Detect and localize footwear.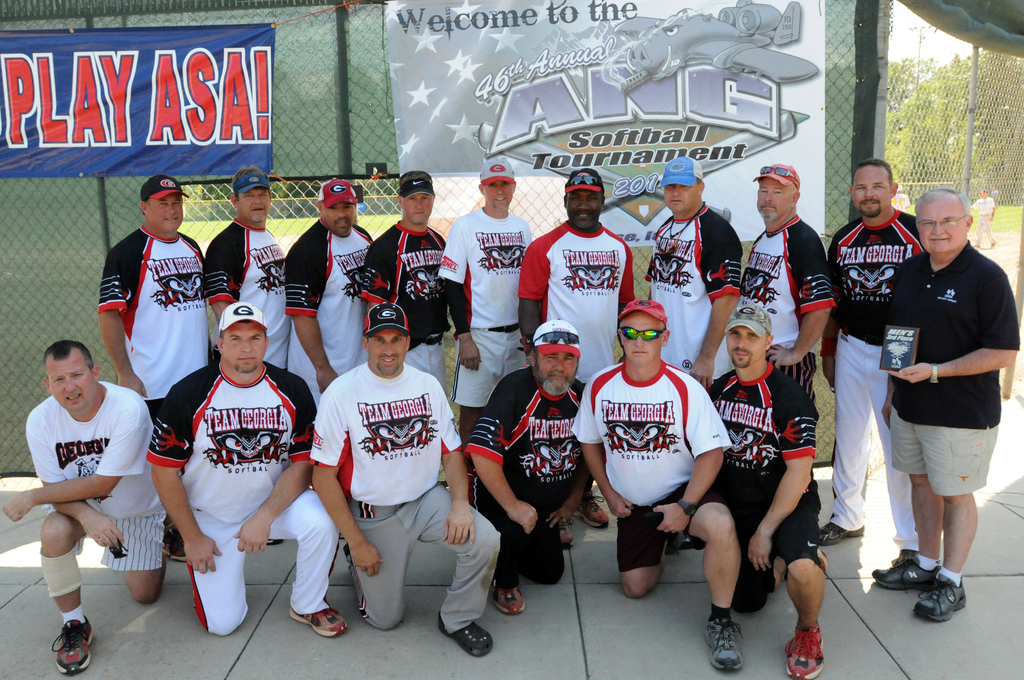
Localized at rect(51, 618, 94, 674).
